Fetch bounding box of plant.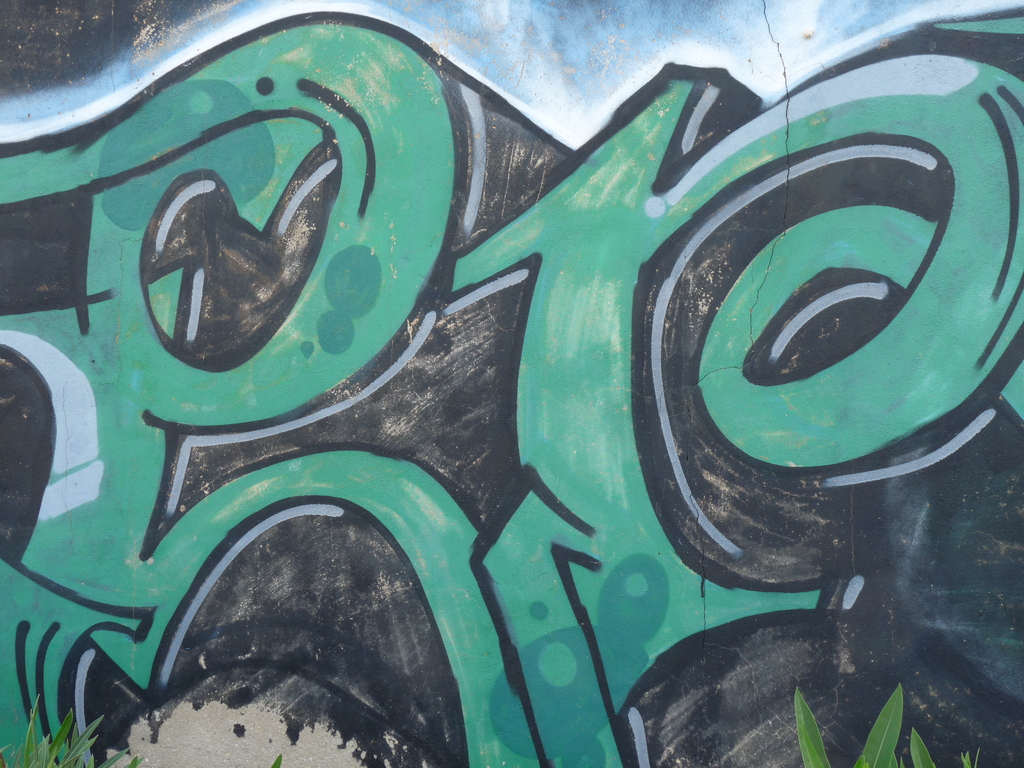
Bbox: pyautogui.locateOnScreen(0, 693, 140, 767).
